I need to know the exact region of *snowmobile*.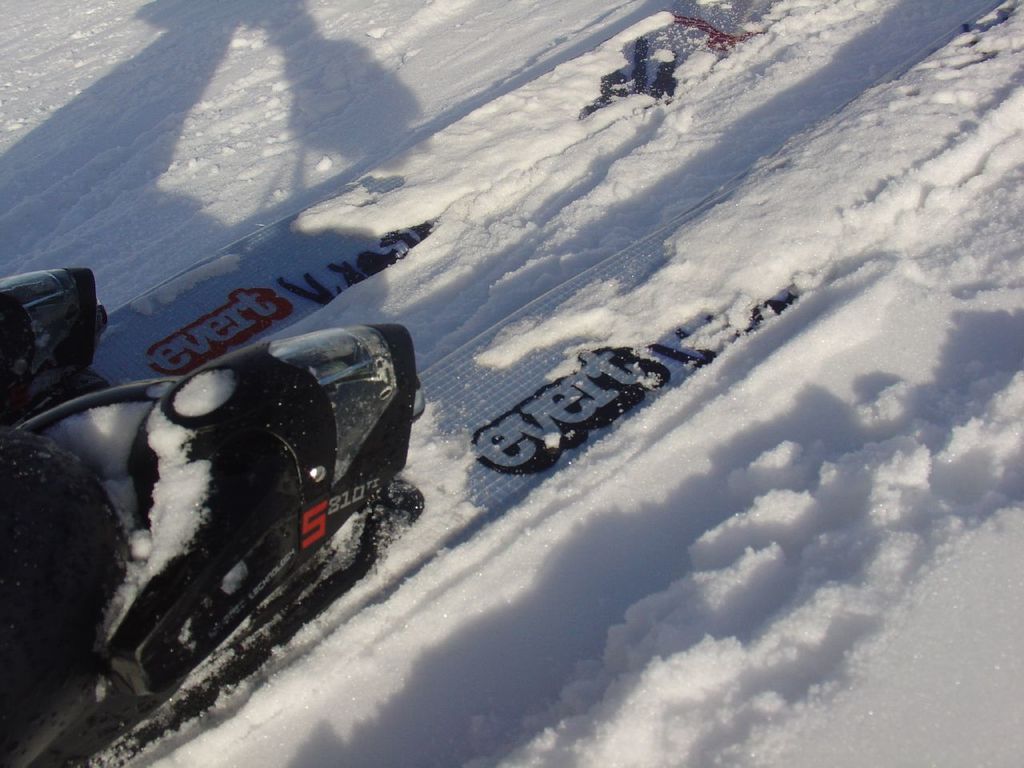
Region: {"left": 0, "top": 328, "right": 426, "bottom": 767}.
